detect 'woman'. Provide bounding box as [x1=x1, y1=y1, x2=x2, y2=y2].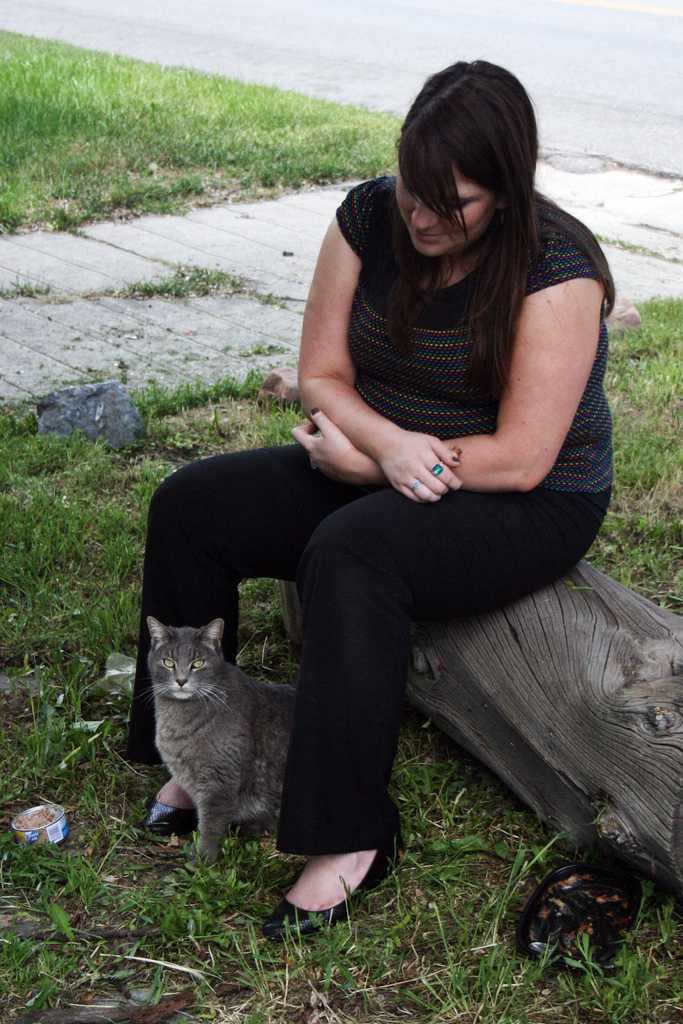
[x1=152, y1=188, x2=607, y2=920].
